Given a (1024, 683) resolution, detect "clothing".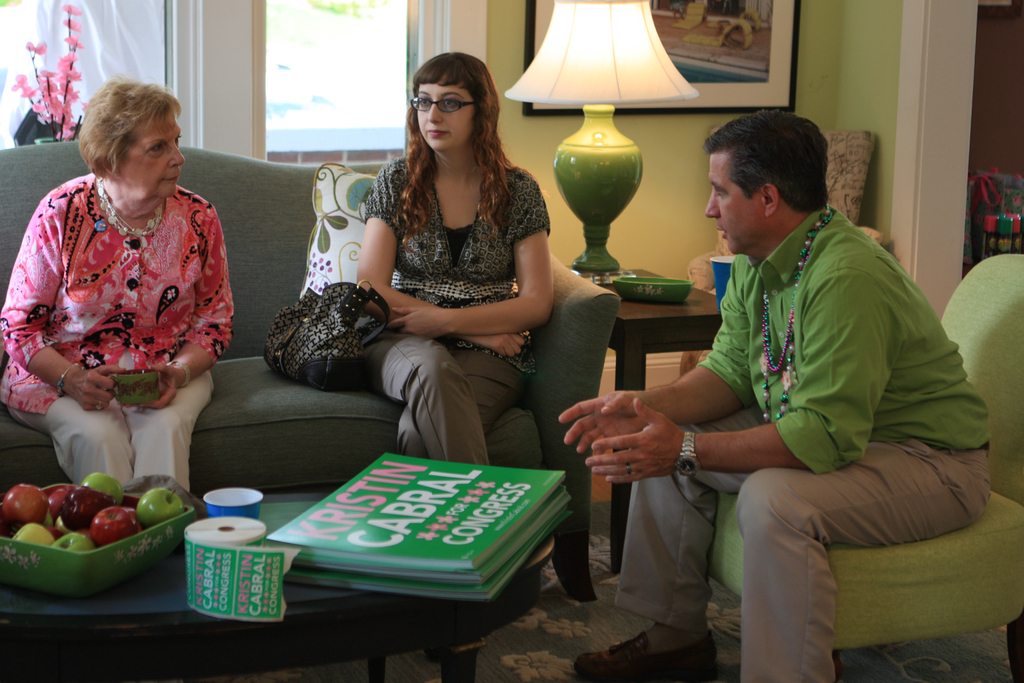
region(612, 195, 995, 682).
